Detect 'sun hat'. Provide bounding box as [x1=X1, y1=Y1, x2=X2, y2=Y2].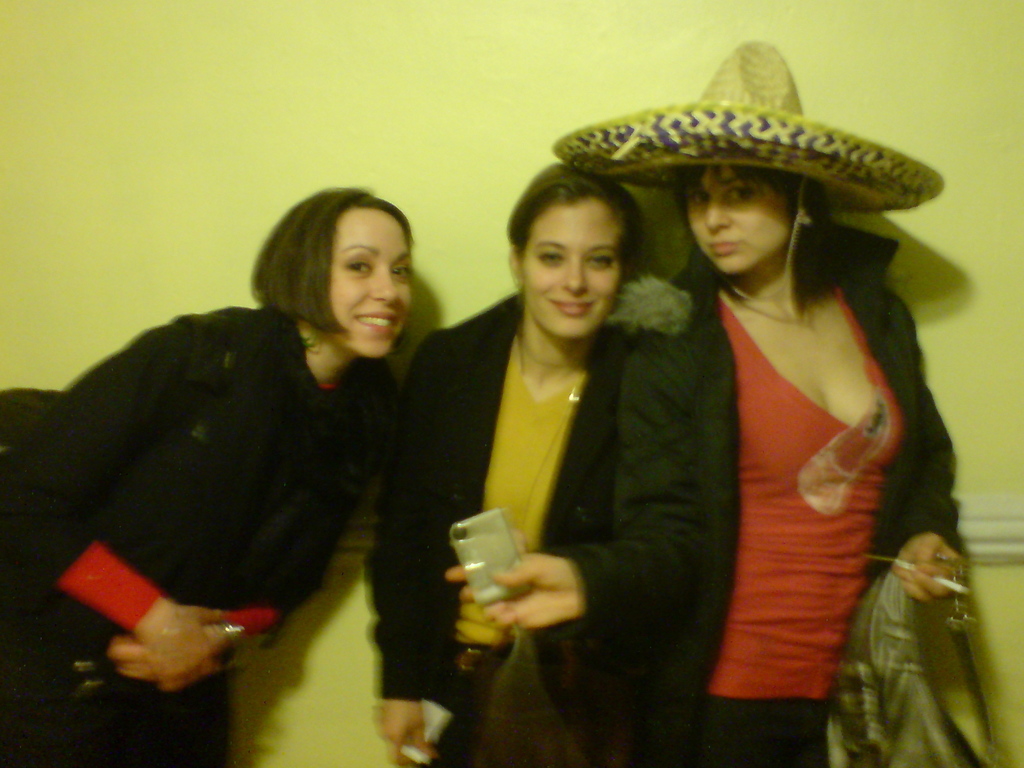
[x1=548, y1=37, x2=945, y2=304].
